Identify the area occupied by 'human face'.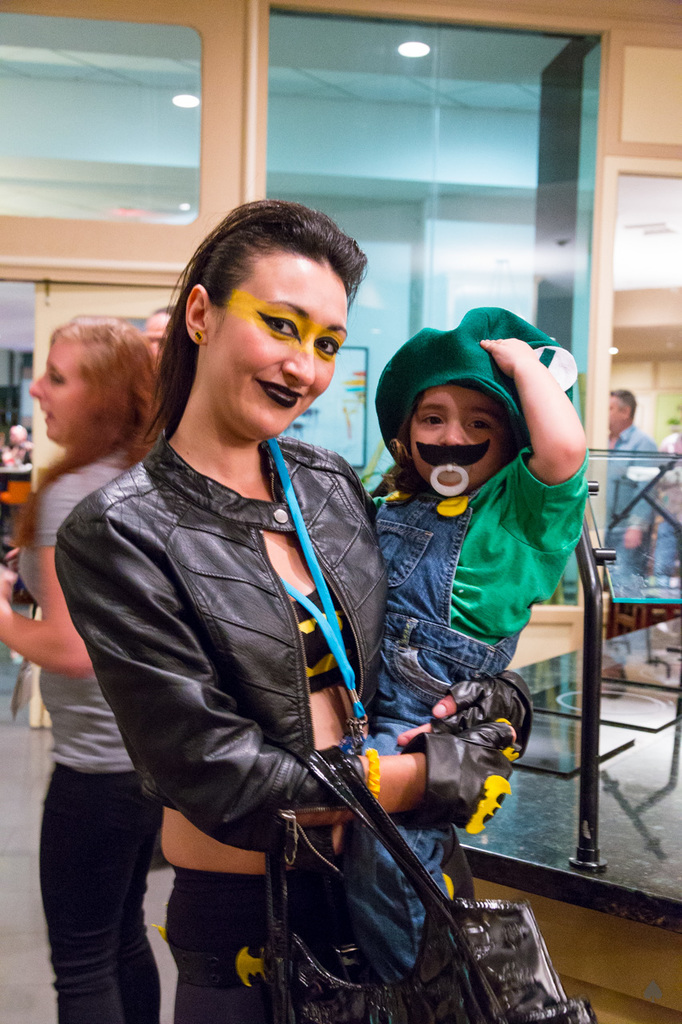
Area: [x1=416, y1=378, x2=485, y2=485].
